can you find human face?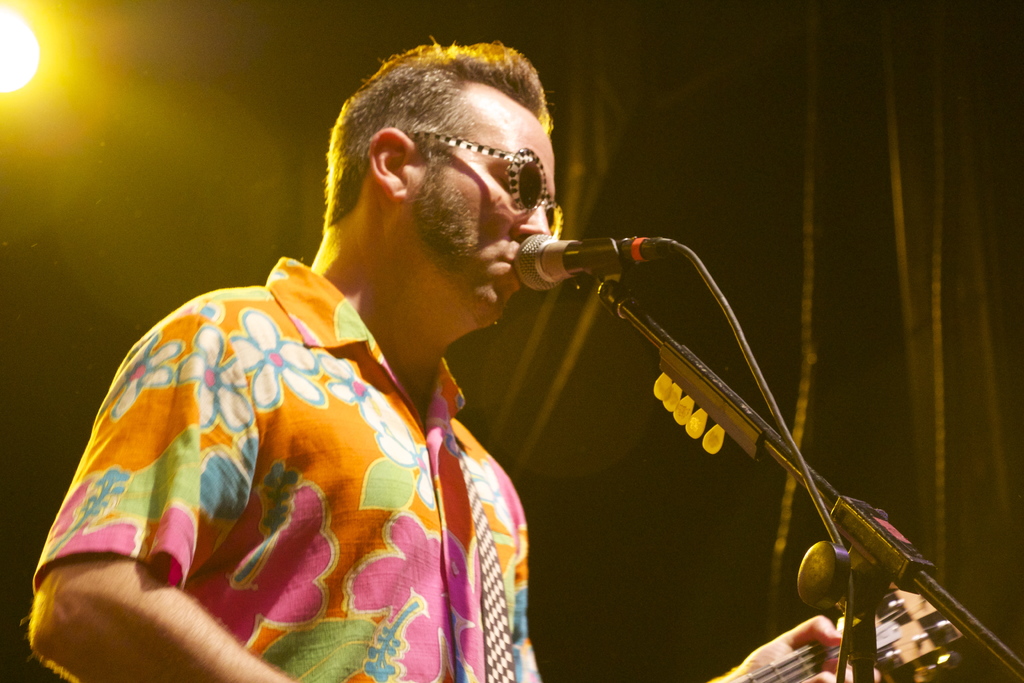
Yes, bounding box: [x1=399, y1=85, x2=555, y2=317].
